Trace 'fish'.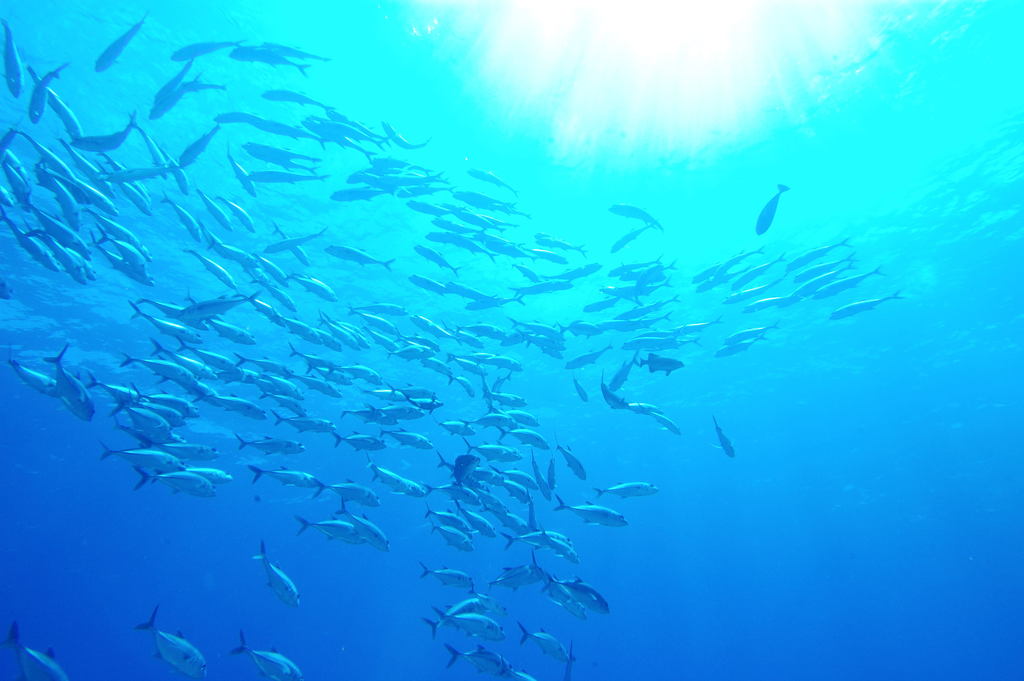
Traced to x1=754 y1=181 x2=785 y2=239.
